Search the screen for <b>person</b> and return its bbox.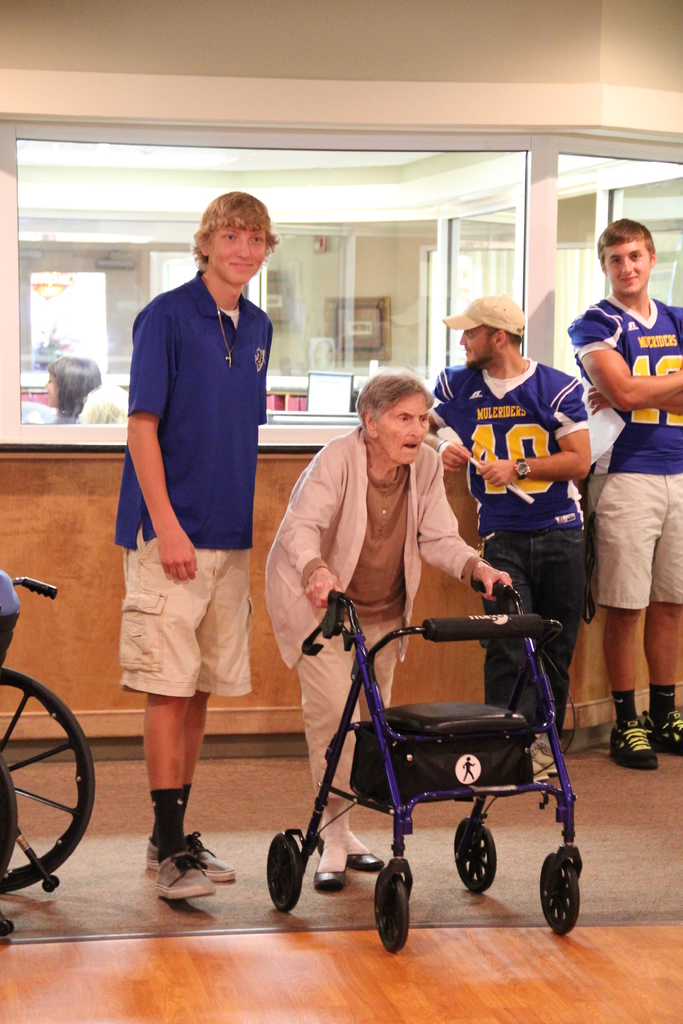
Found: l=76, t=380, r=134, b=433.
